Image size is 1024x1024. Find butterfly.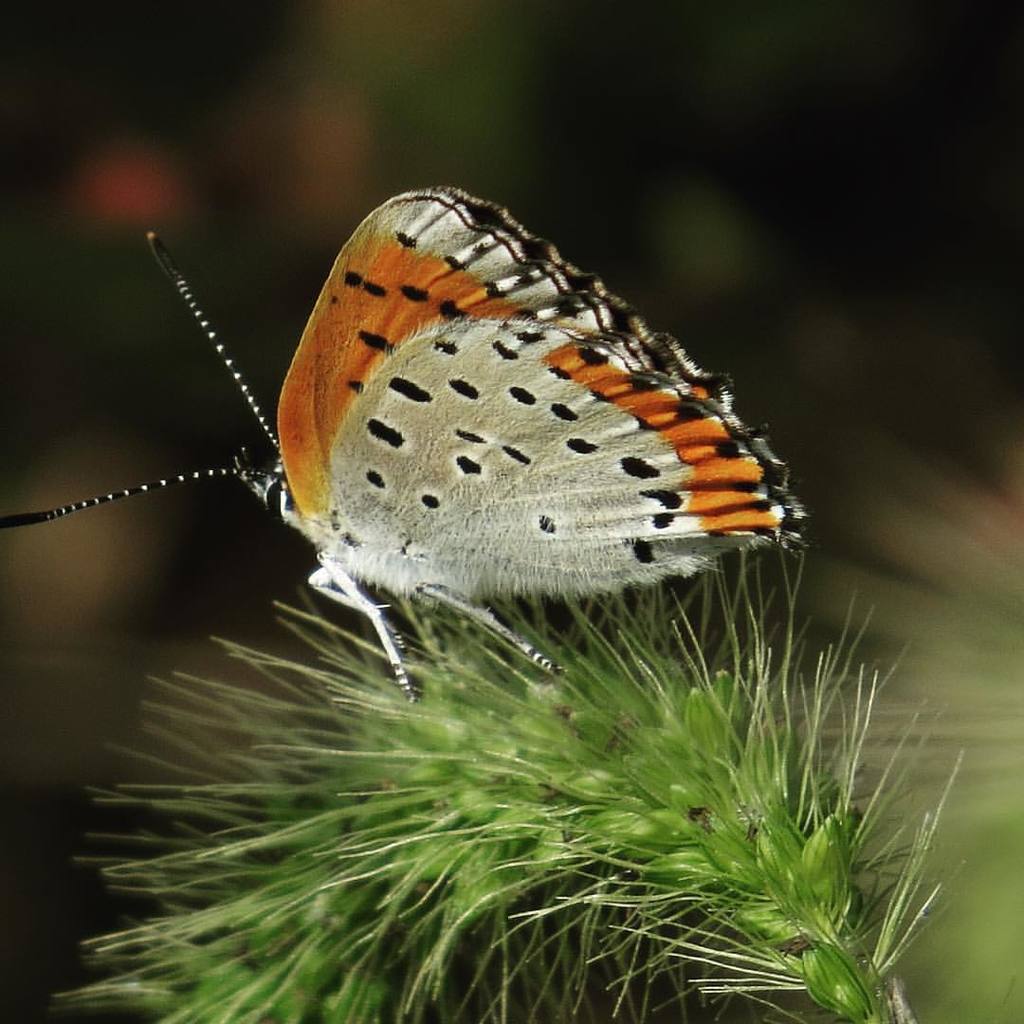
bbox=[78, 158, 802, 704].
